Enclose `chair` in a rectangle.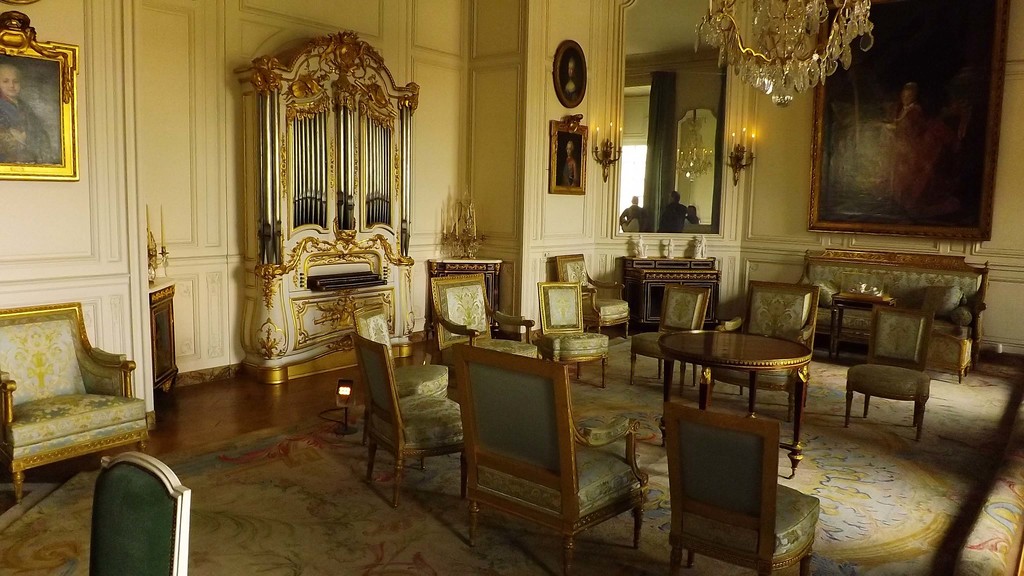
detection(351, 303, 451, 397).
